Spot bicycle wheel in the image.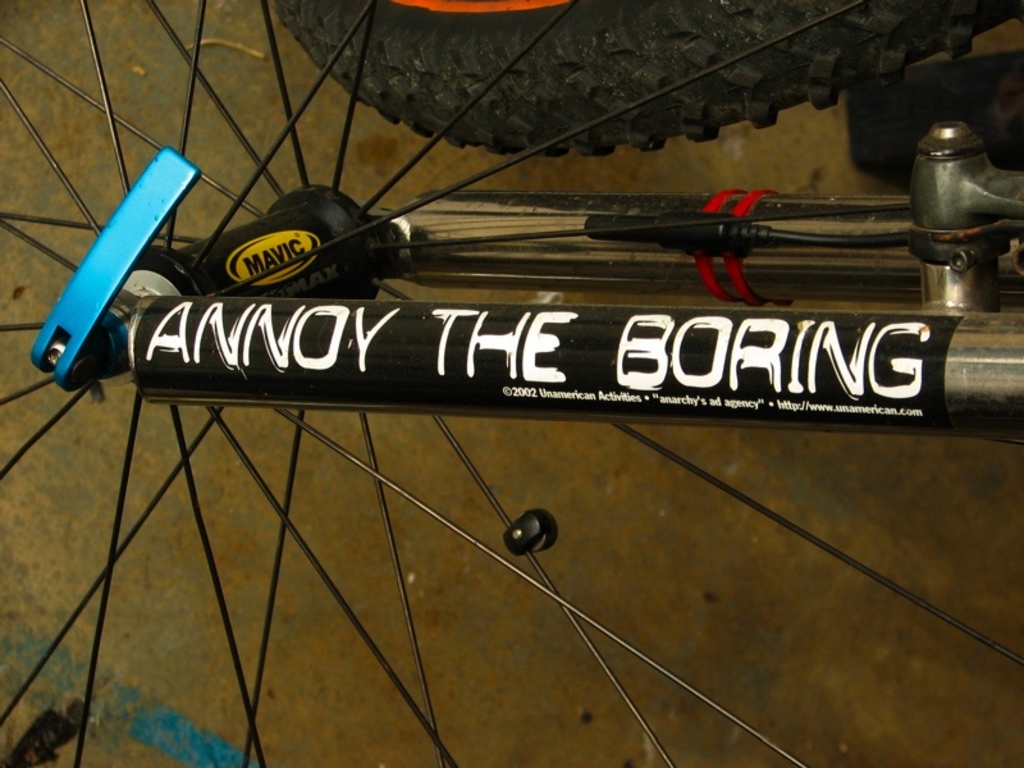
bicycle wheel found at 0, 0, 1023, 767.
